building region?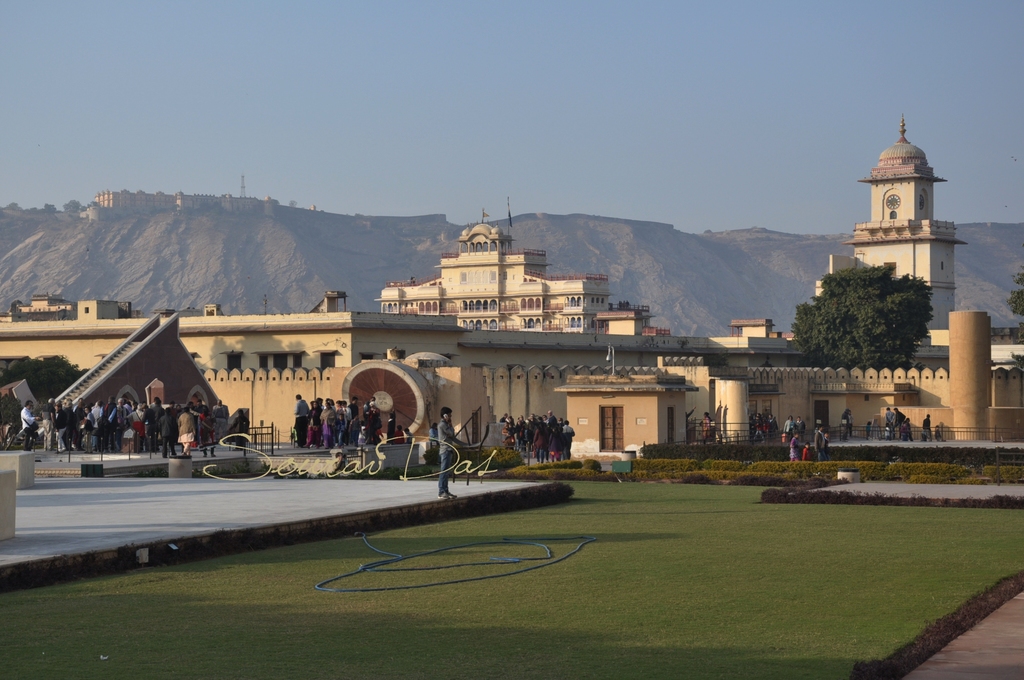
(x1=0, y1=117, x2=1023, y2=483)
